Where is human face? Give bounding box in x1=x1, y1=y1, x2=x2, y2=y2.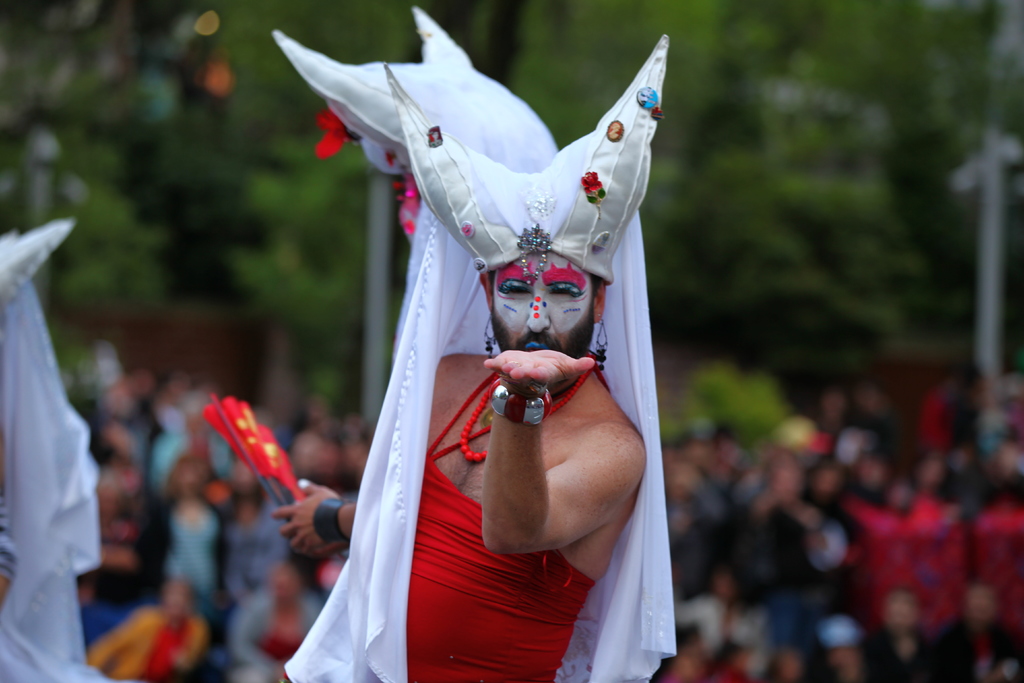
x1=483, y1=252, x2=595, y2=368.
